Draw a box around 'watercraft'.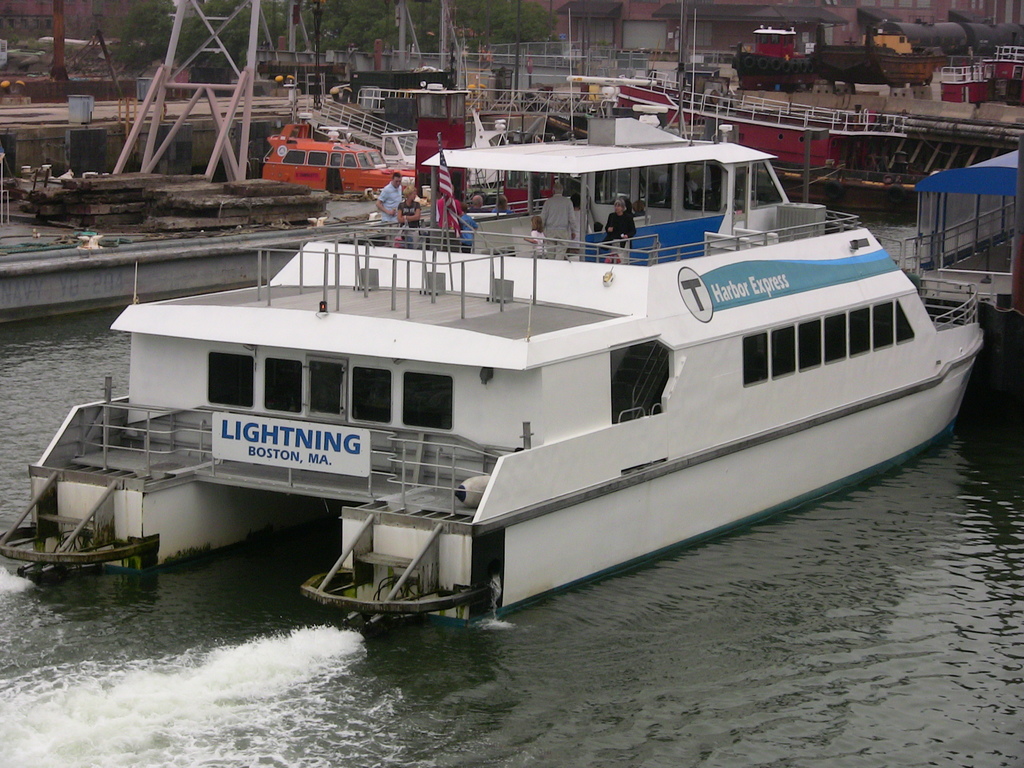
[62,104,962,598].
